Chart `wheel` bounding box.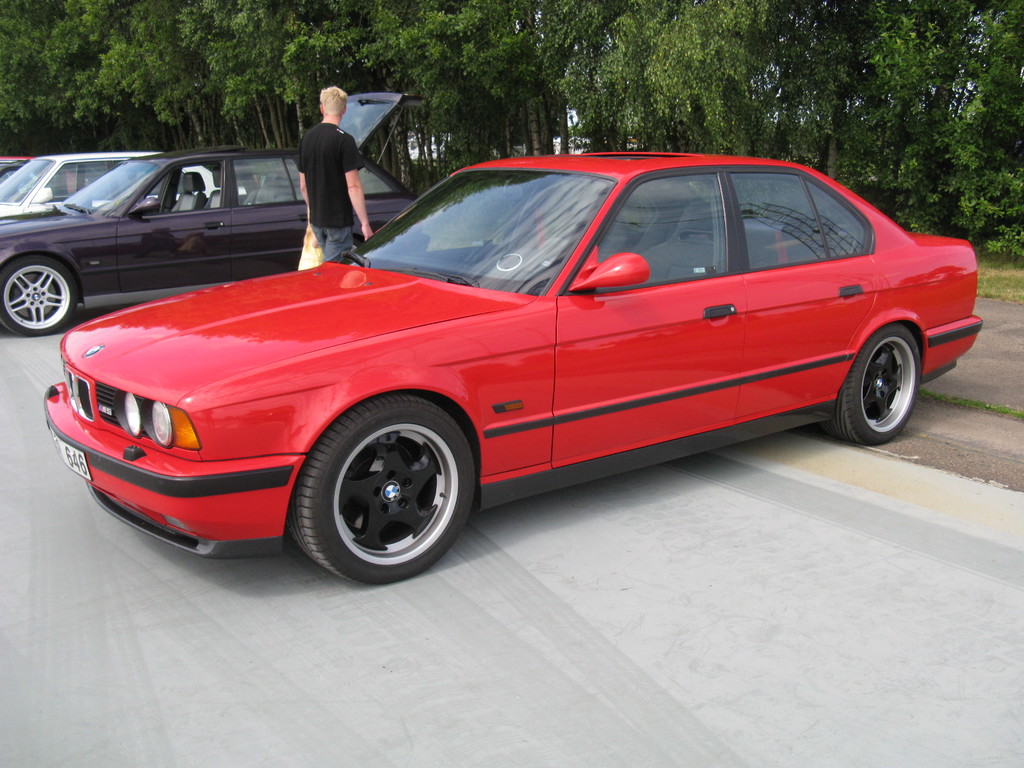
Charted: 292:390:473:579.
